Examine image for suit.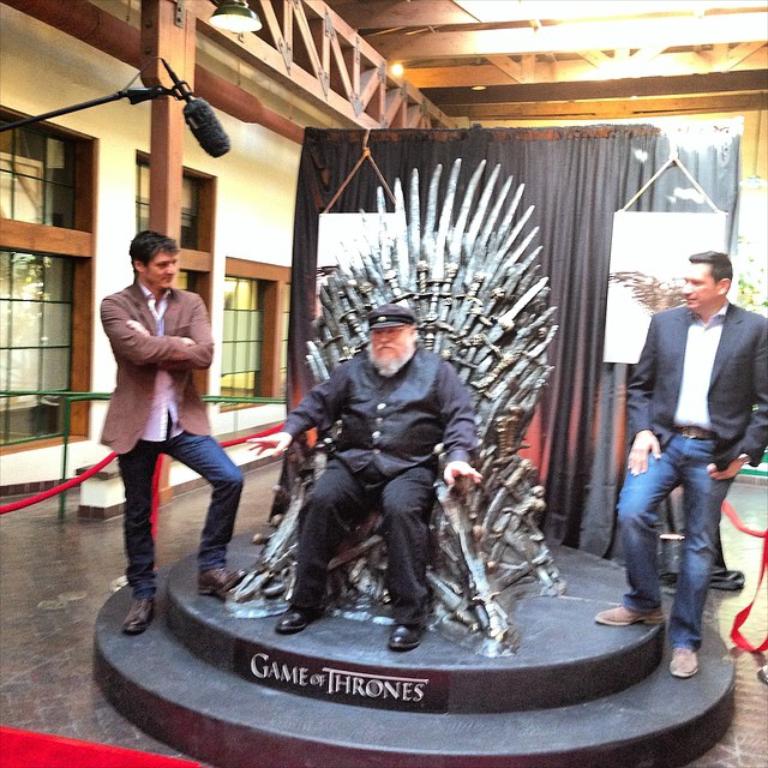
Examination result: [left=92, top=280, right=220, bottom=454].
